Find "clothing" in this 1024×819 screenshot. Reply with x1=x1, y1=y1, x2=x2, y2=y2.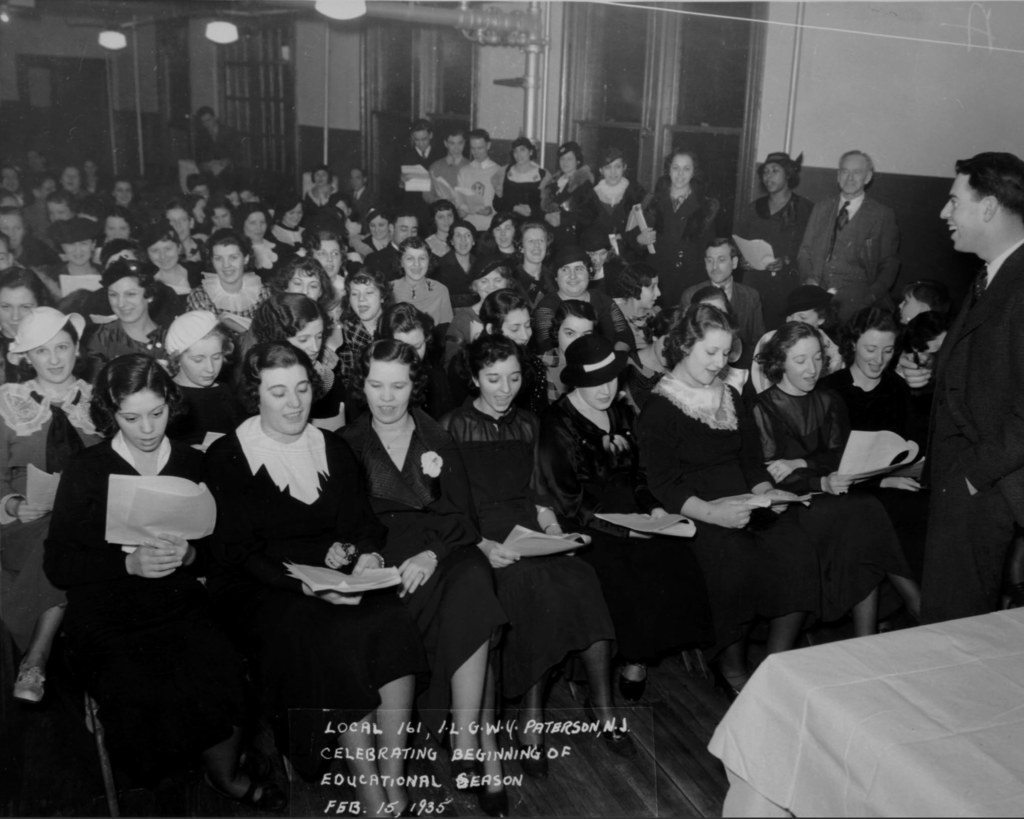
x1=548, y1=149, x2=593, y2=235.
